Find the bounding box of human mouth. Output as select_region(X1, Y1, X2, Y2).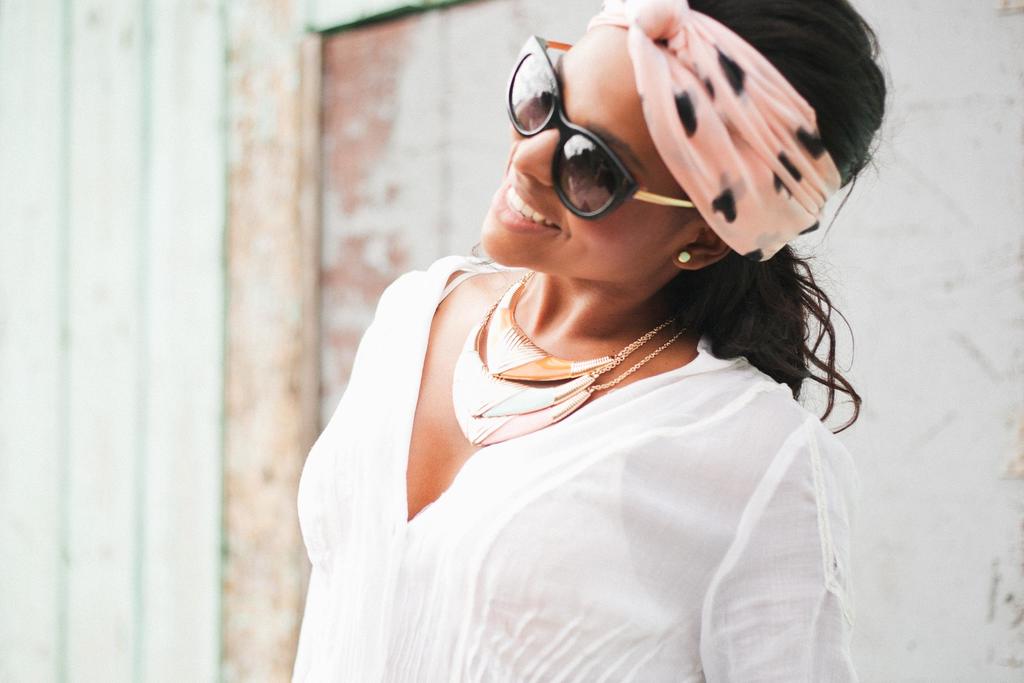
select_region(493, 161, 557, 234).
